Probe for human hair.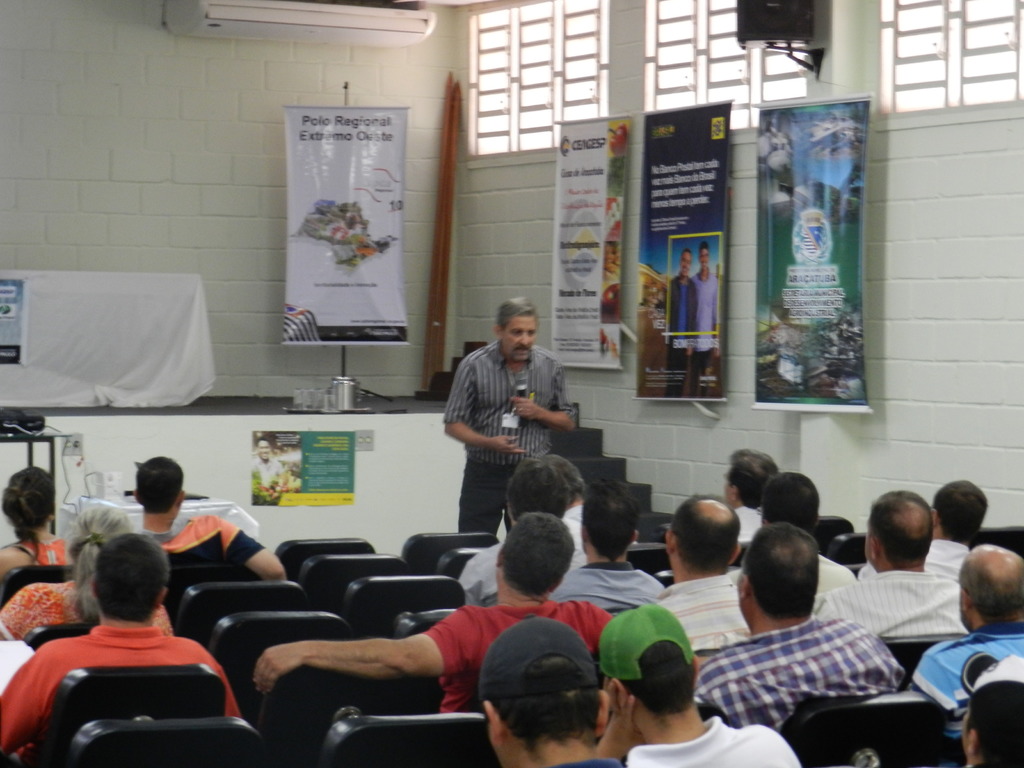
Probe result: <bbox>506, 455, 572, 522</bbox>.
